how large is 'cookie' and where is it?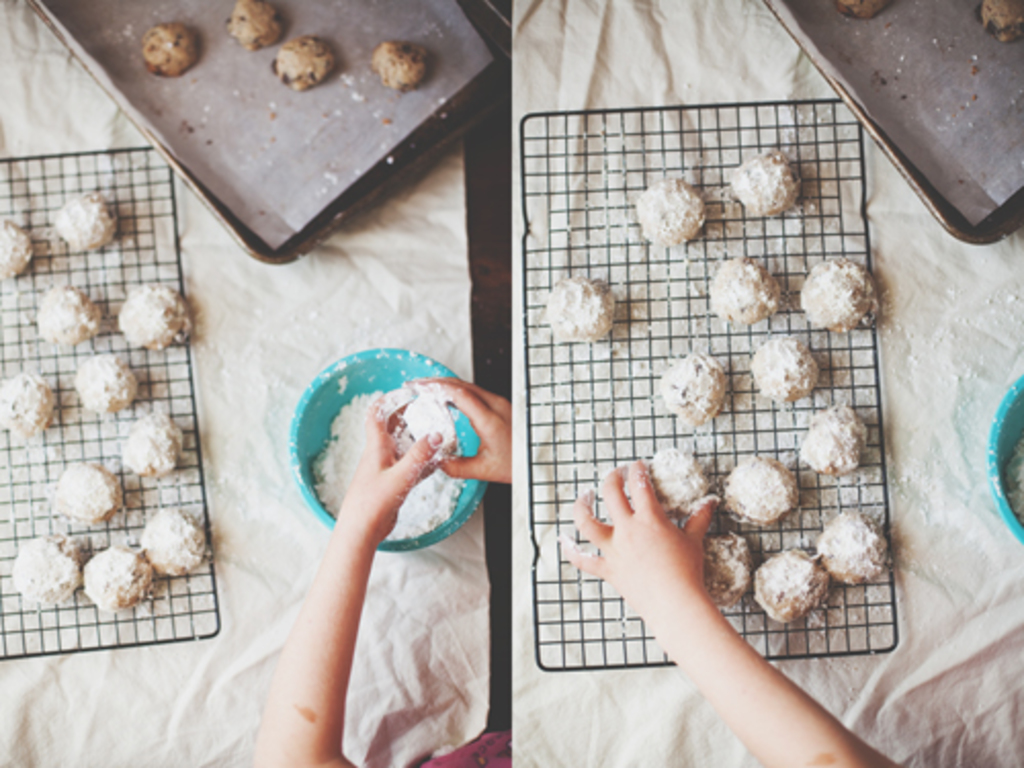
Bounding box: detection(121, 406, 186, 483).
